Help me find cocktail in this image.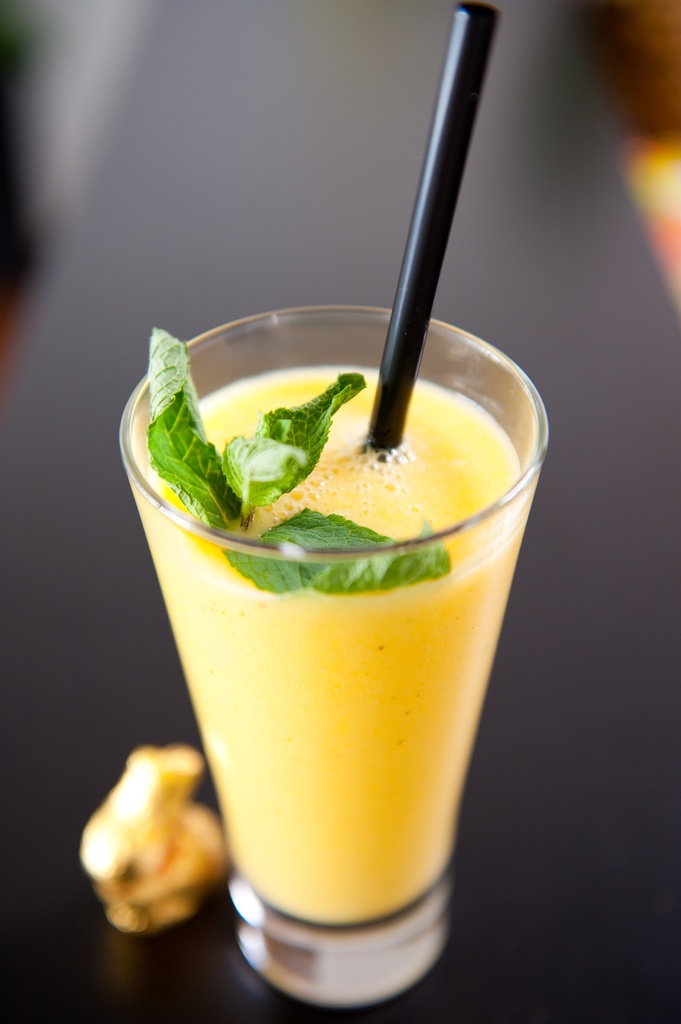
Found it: (109,316,539,1011).
